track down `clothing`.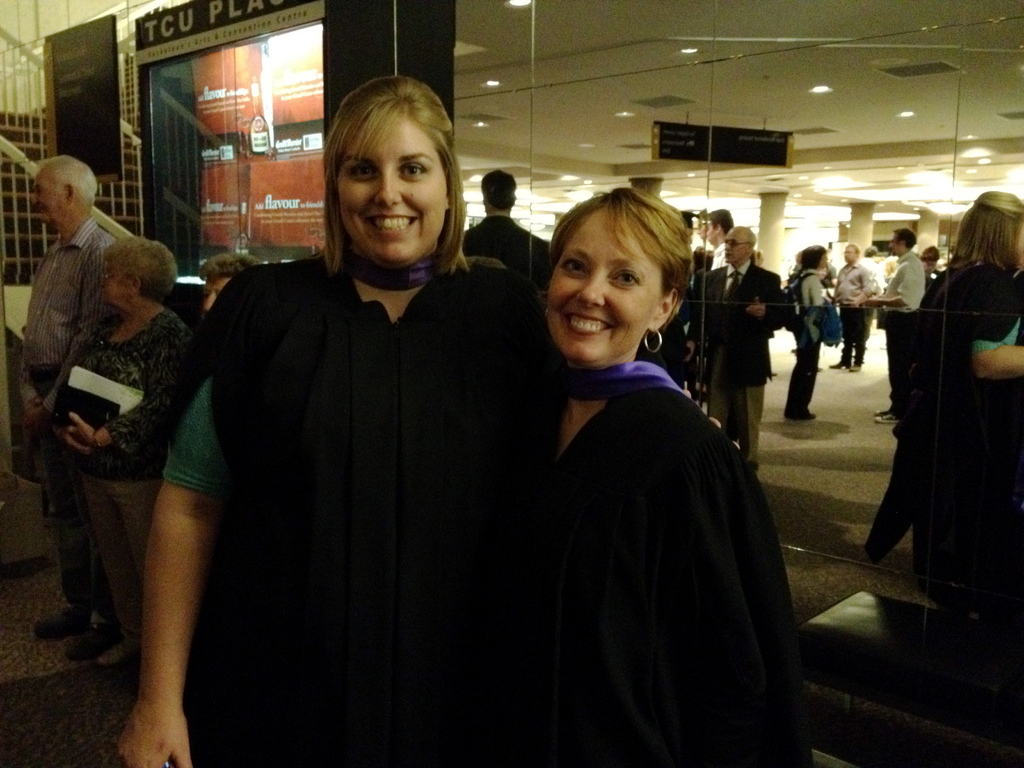
Tracked to bbox(463, 209, 547, 277).
